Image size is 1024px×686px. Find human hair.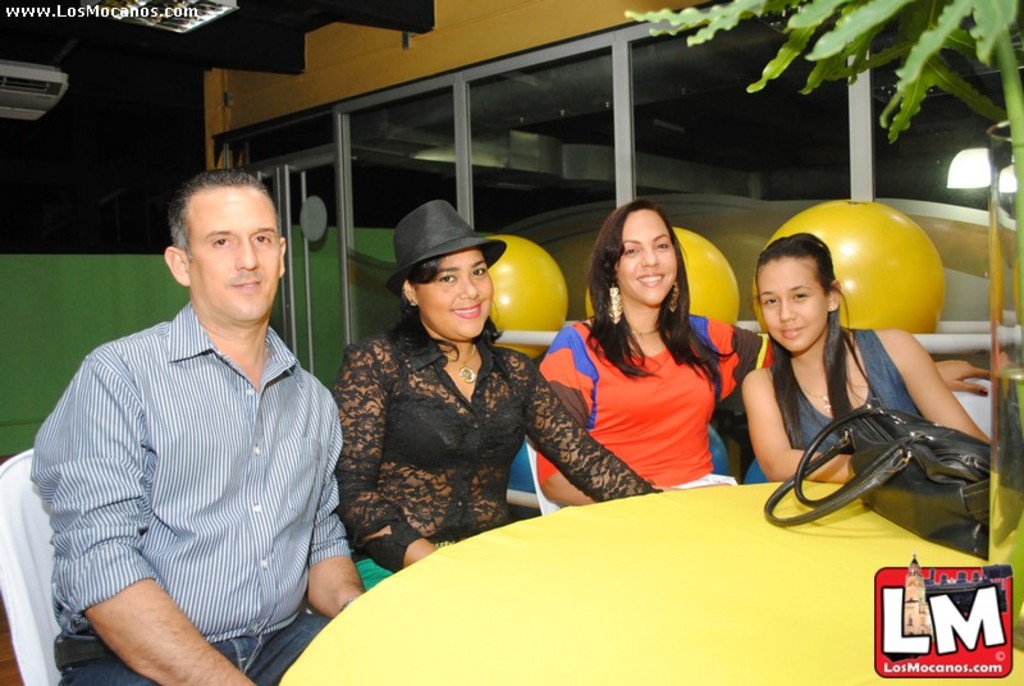
rect(396, 251, 508, 339).
